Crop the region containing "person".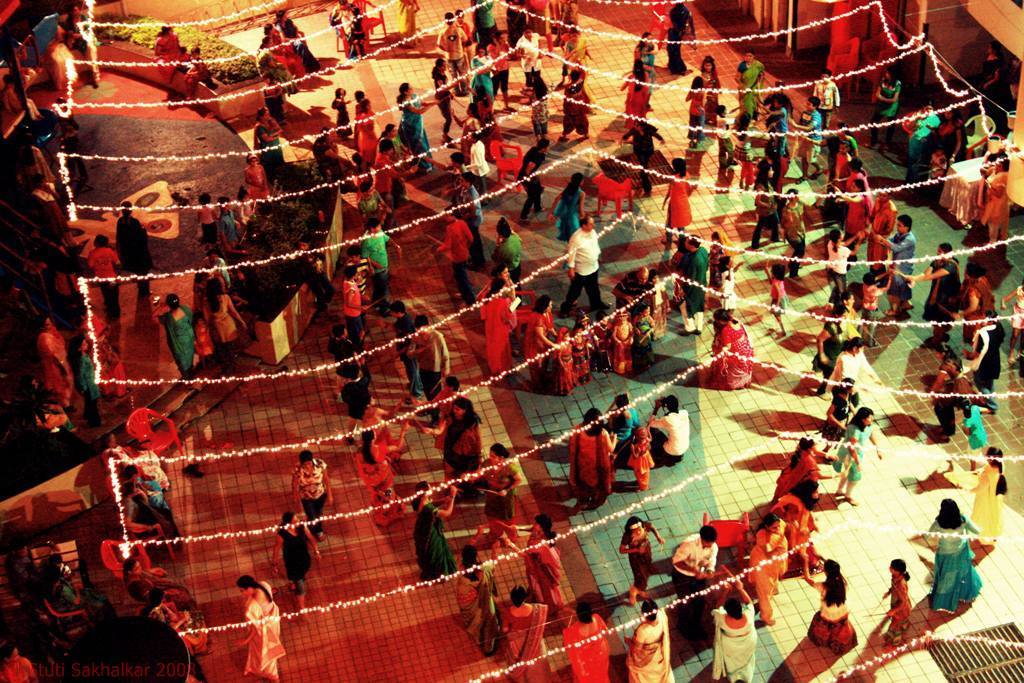
Crop region: pyautogui.locateOnScreen(565, 401, 623, 510).
